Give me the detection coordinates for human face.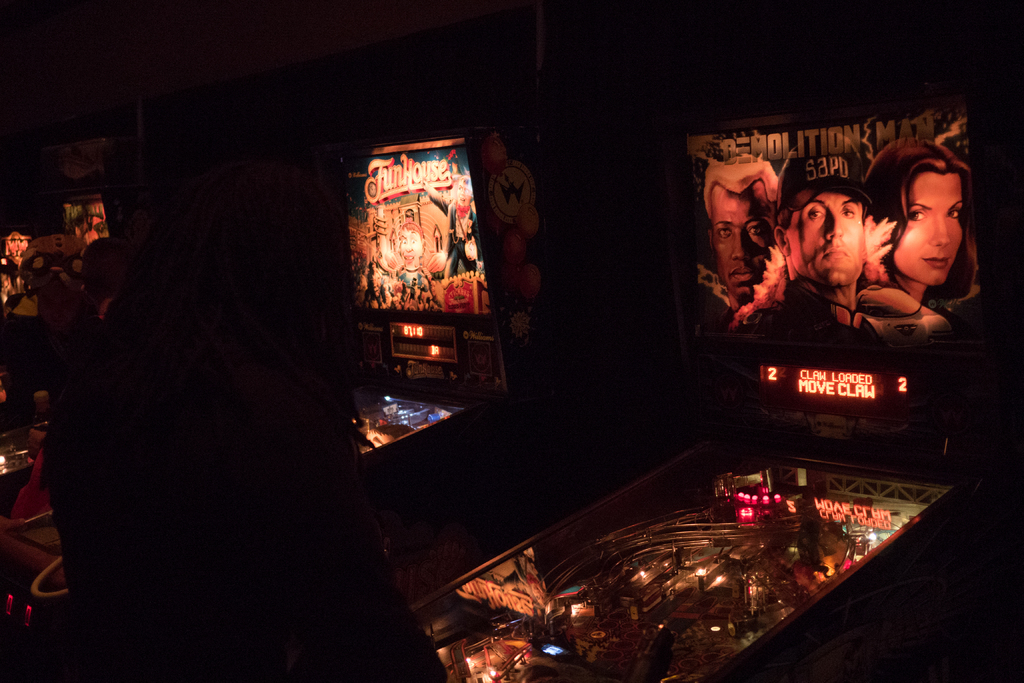
detection(428, 279, 437, 300).
